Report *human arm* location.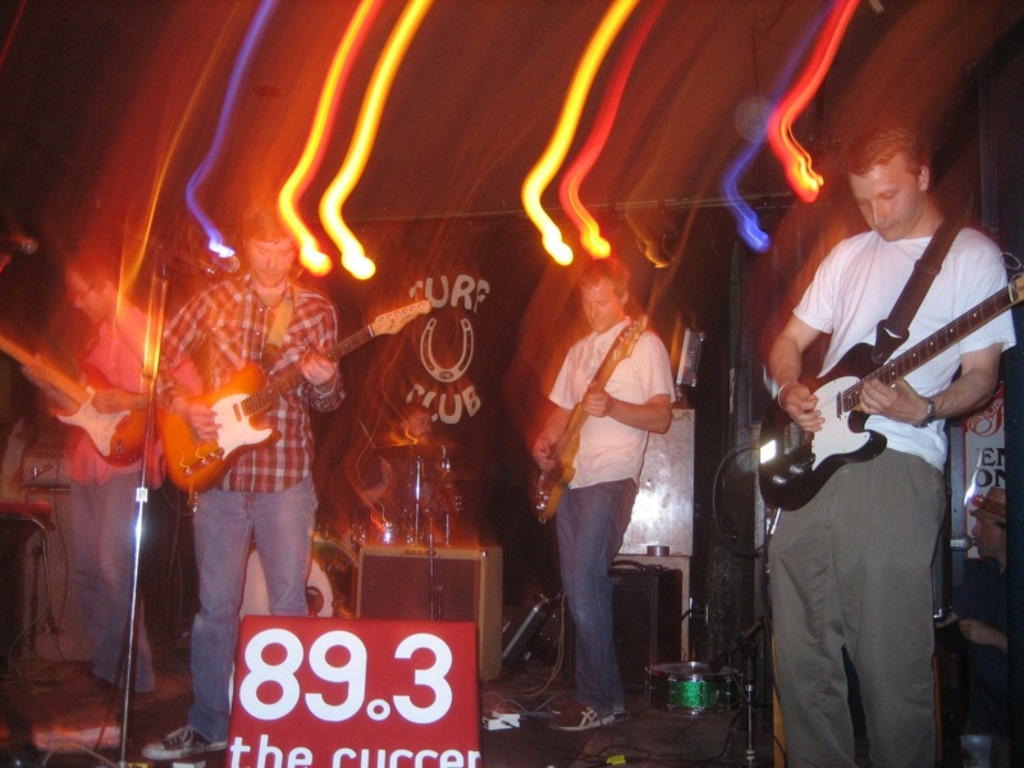
Report: bbox=[579, 334, 687, 440].
